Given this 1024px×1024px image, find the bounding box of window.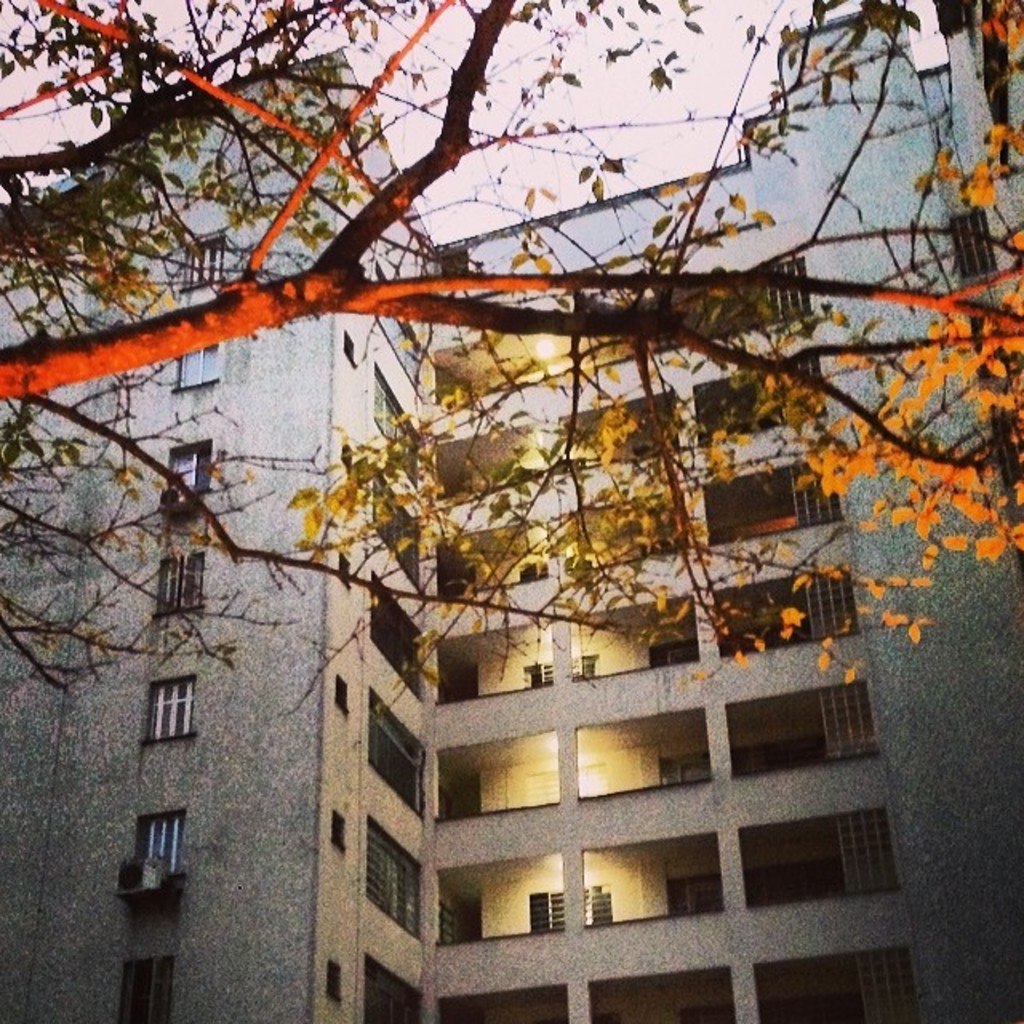
134 811 186 880.
